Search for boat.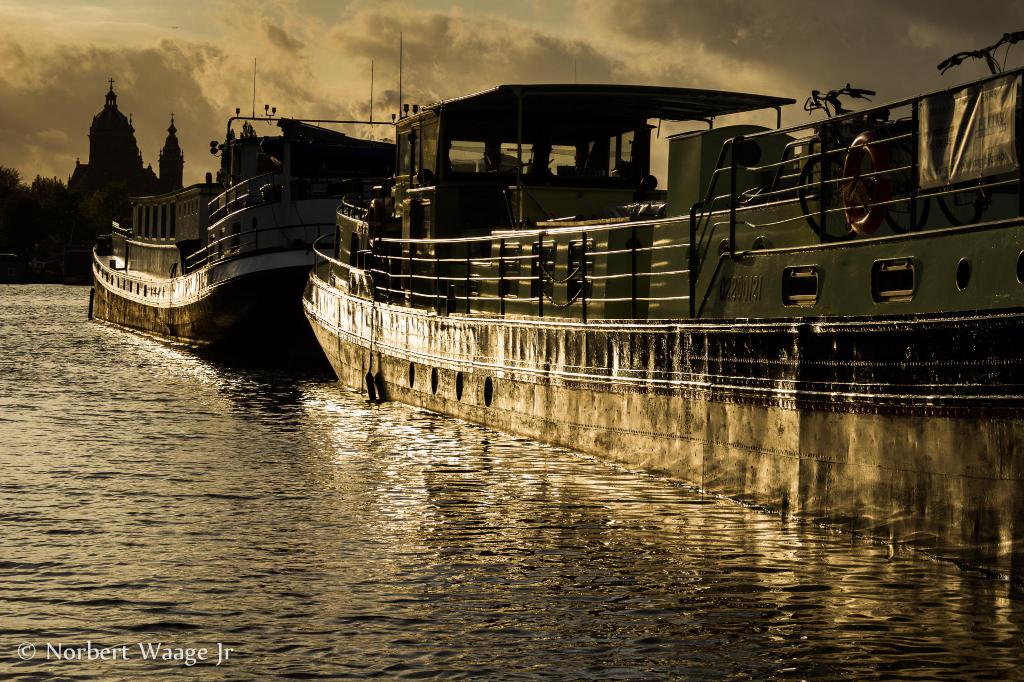
Found at 89:111:415:369.
